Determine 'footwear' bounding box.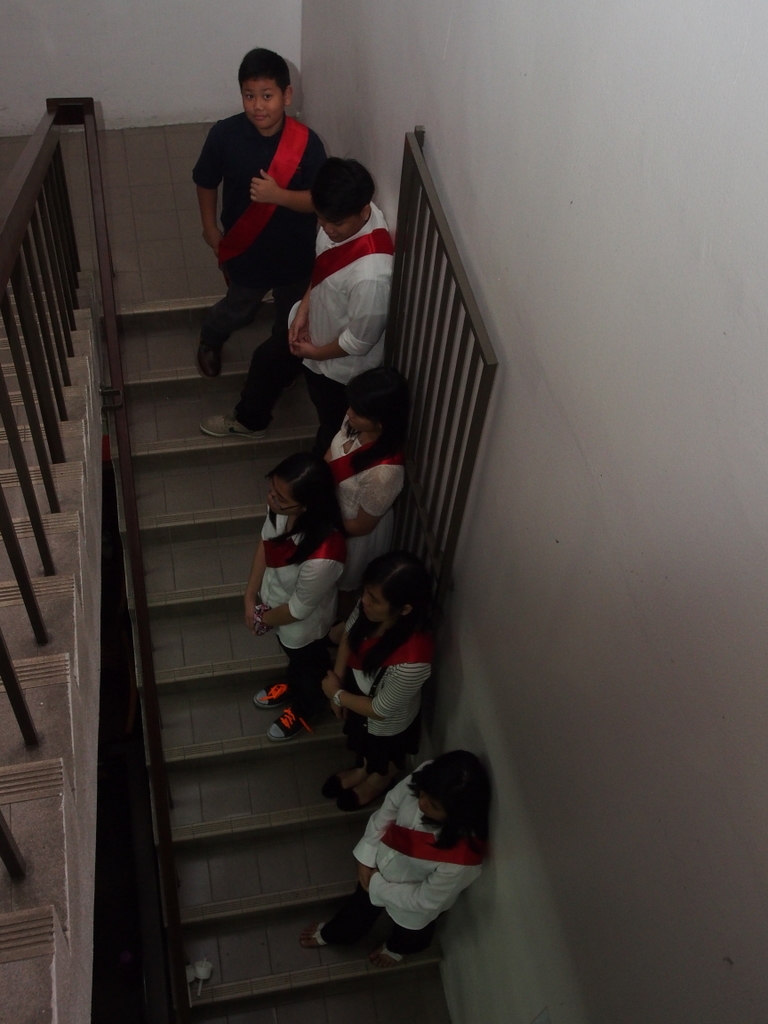
Determined: 197, 414, 270, 439.
